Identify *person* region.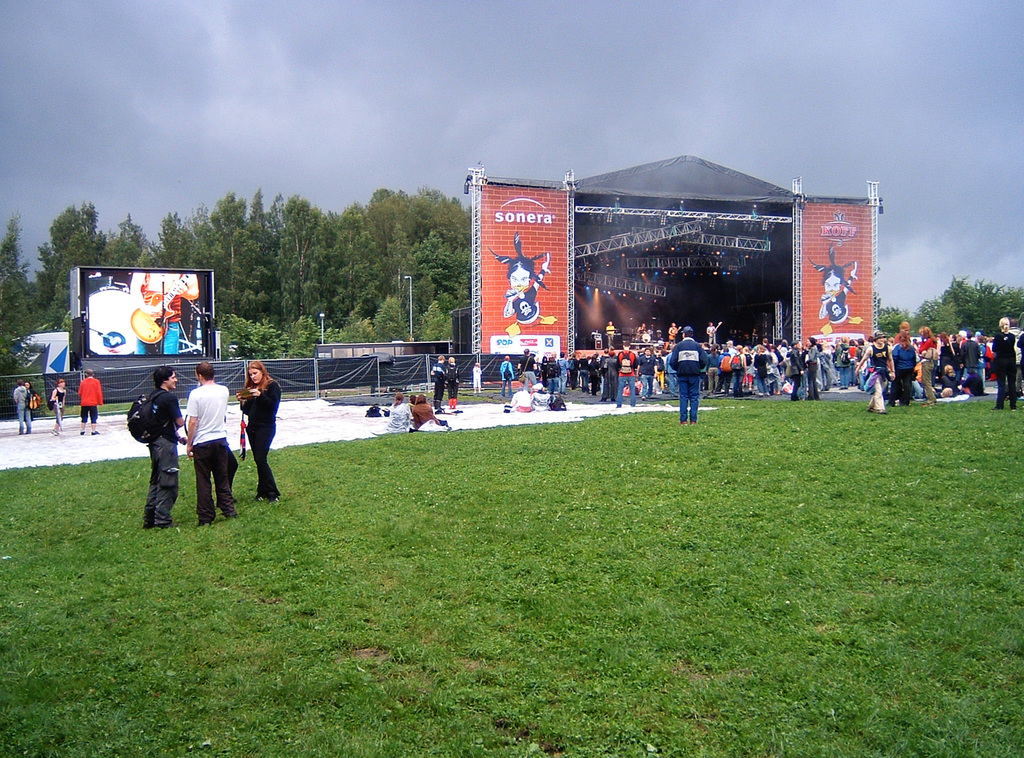
Region: (430, 352, 449, 414).
